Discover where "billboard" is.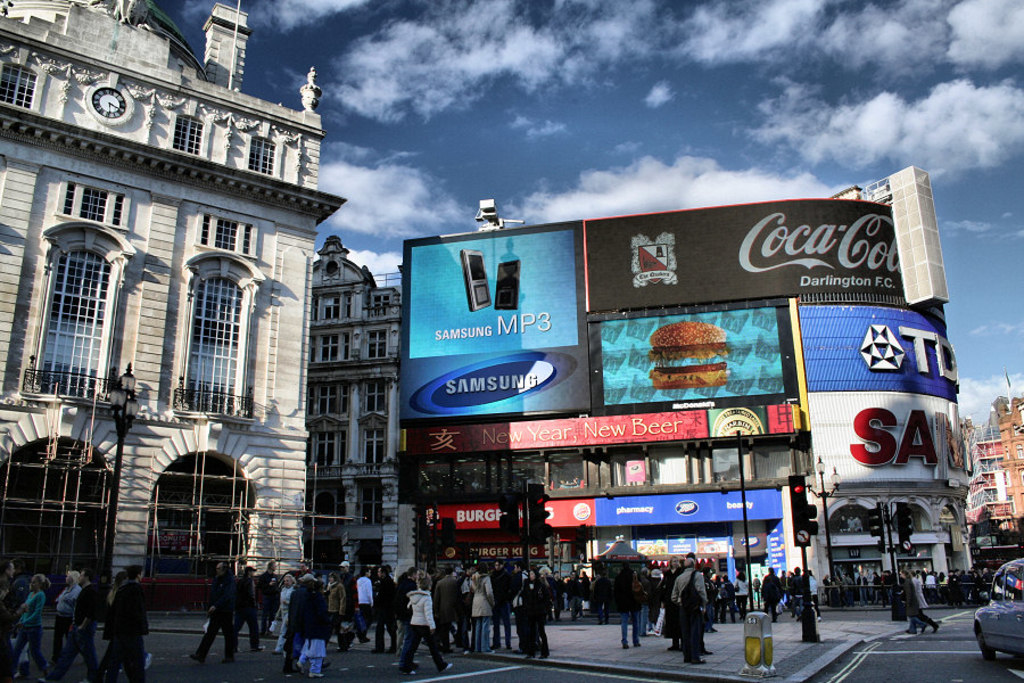
Discovered at <region>798, 312, 958, 394</region>.
